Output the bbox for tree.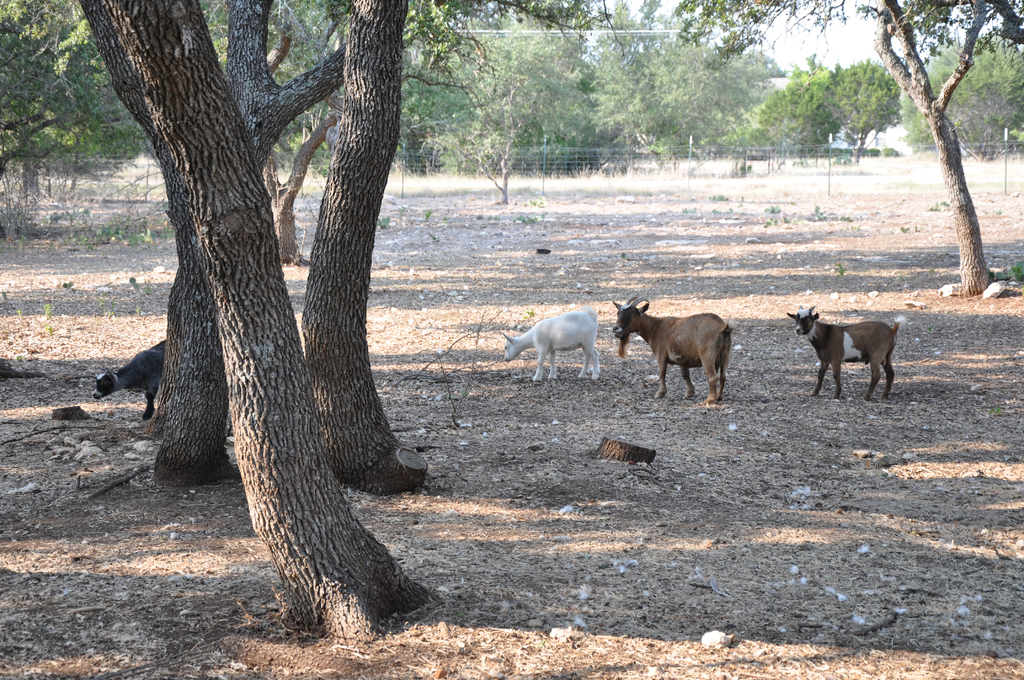
(676, 0, 1023, 293).
